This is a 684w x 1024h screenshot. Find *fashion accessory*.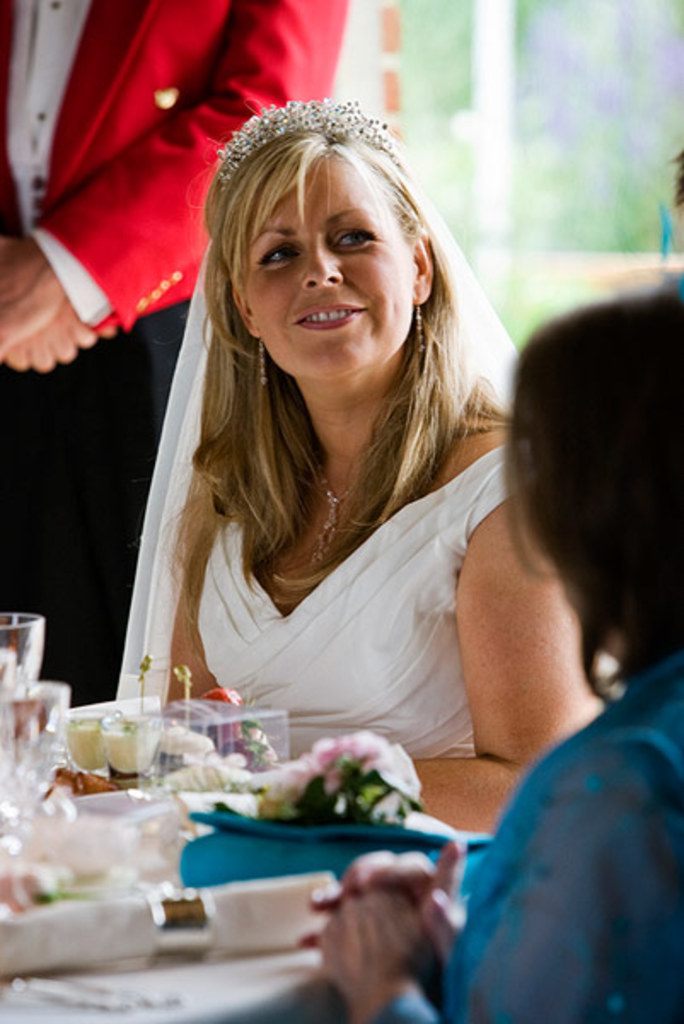
Bounding box: [218, 96, 399, 176].
